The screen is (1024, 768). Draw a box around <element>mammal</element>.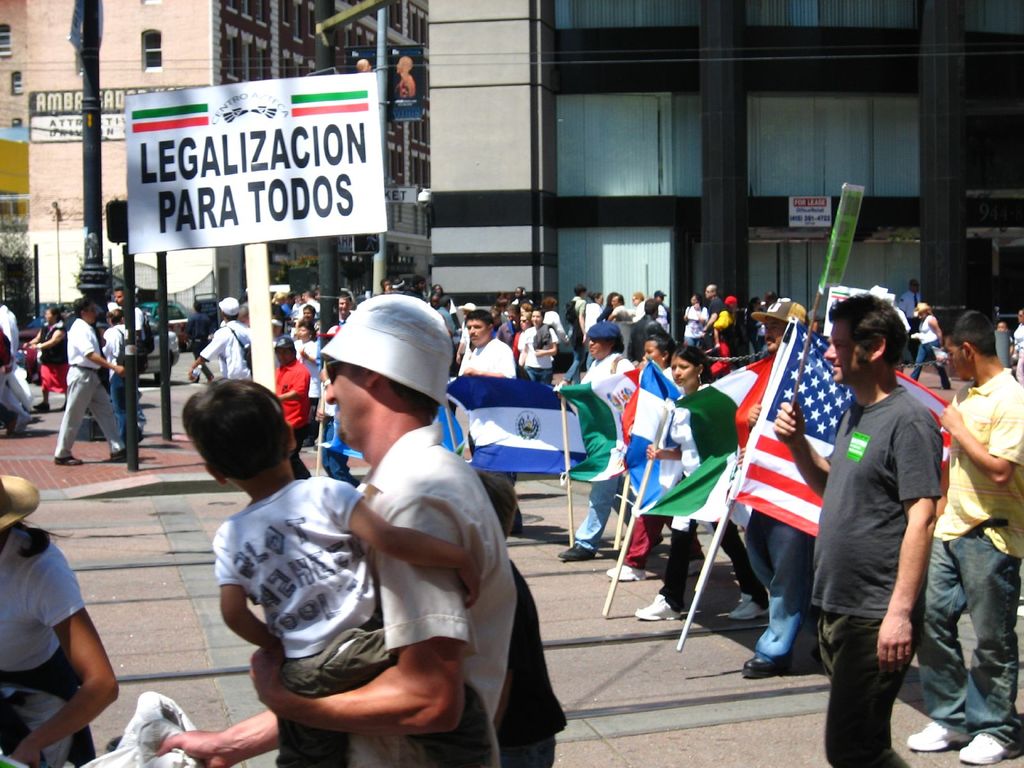
[x1=184, y1=294, x2=253, y2=378].
